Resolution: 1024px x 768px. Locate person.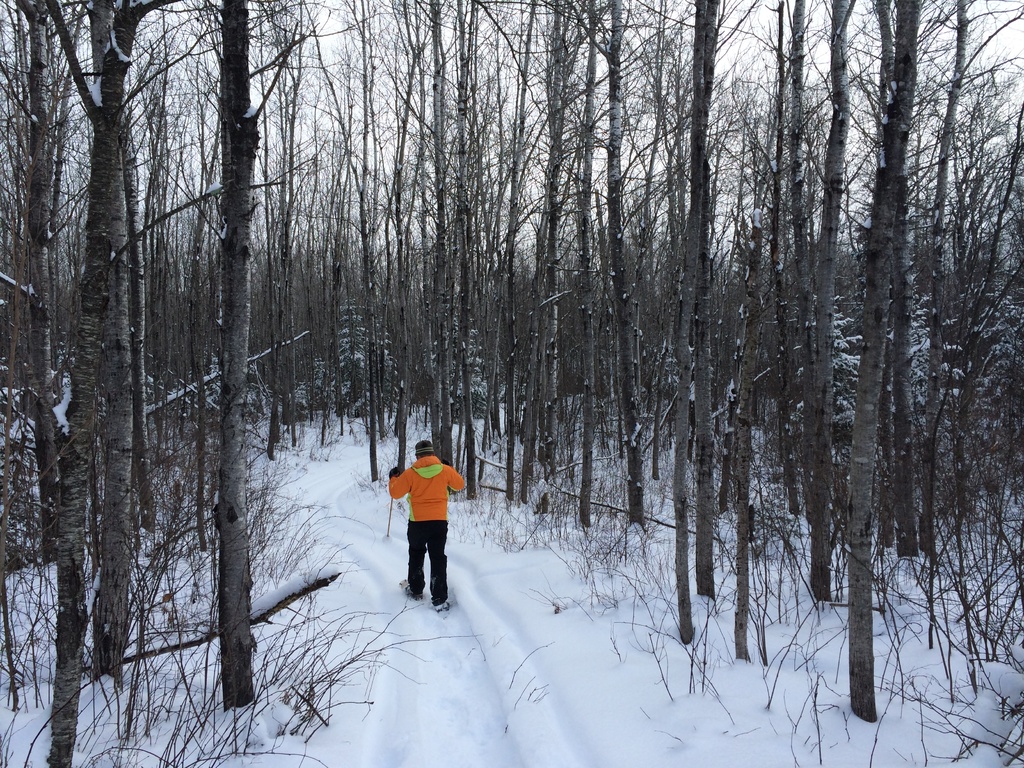
385:442:467:609.
